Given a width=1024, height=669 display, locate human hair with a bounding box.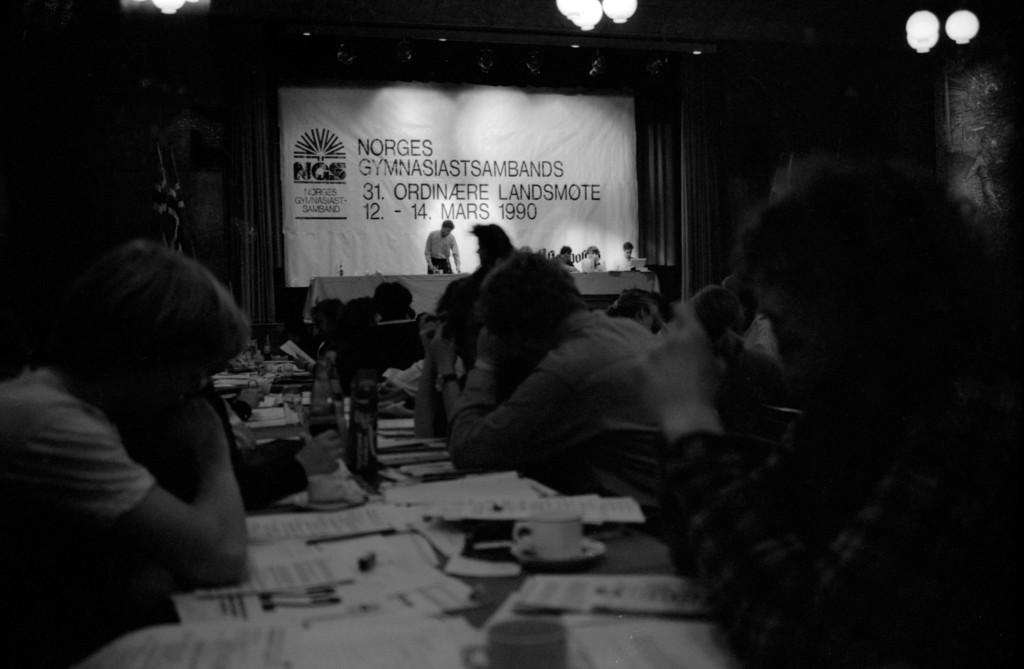
Located: (x1=470, y1=223, x2=515, y2=250).
